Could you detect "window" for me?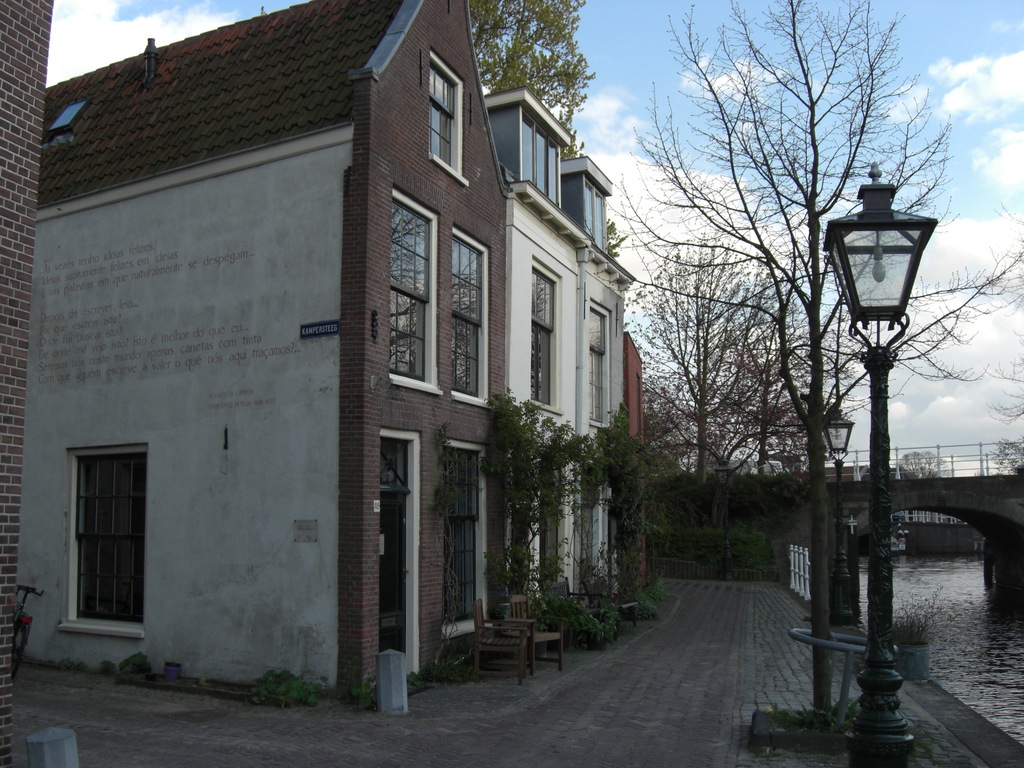
Detection result: (x1=431, y1=77, x2=455, y2=111).
